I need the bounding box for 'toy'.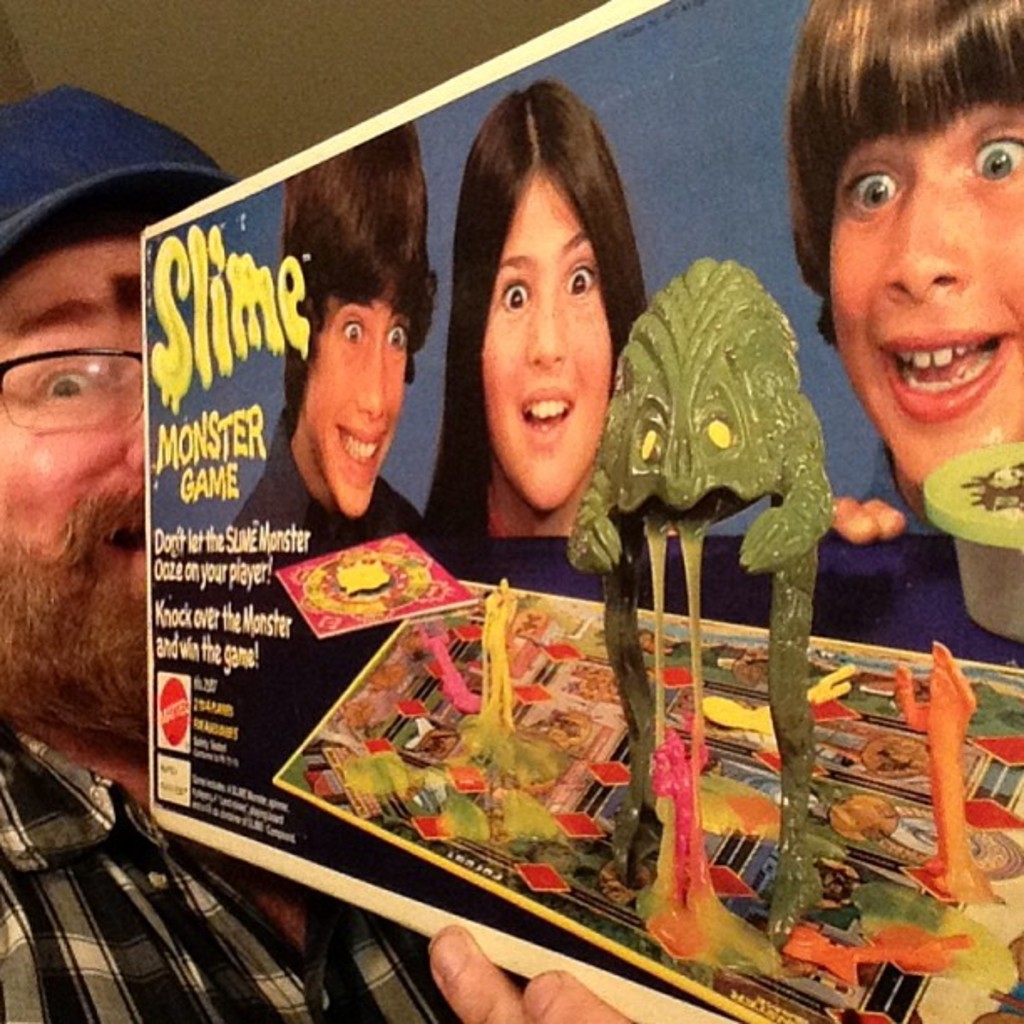
Here it is: <box>559,256,823,945</box>.
